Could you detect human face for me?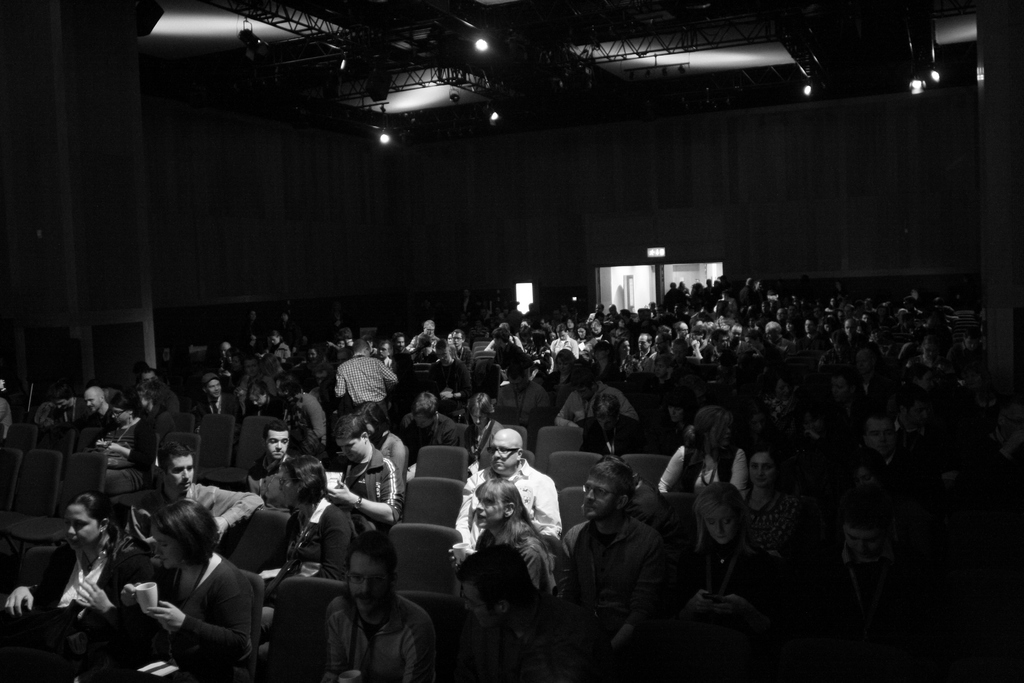
Detection result: [left=574, top=379, right=595, bottom=399].
